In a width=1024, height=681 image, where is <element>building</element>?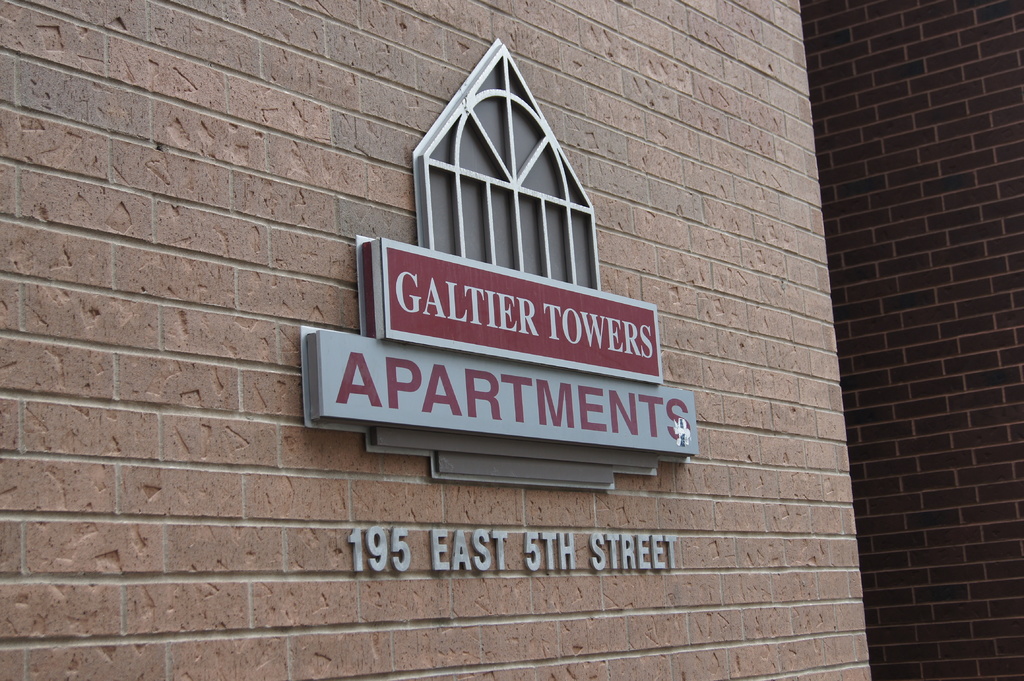
l=800, t=0, r=1023, b=680.
